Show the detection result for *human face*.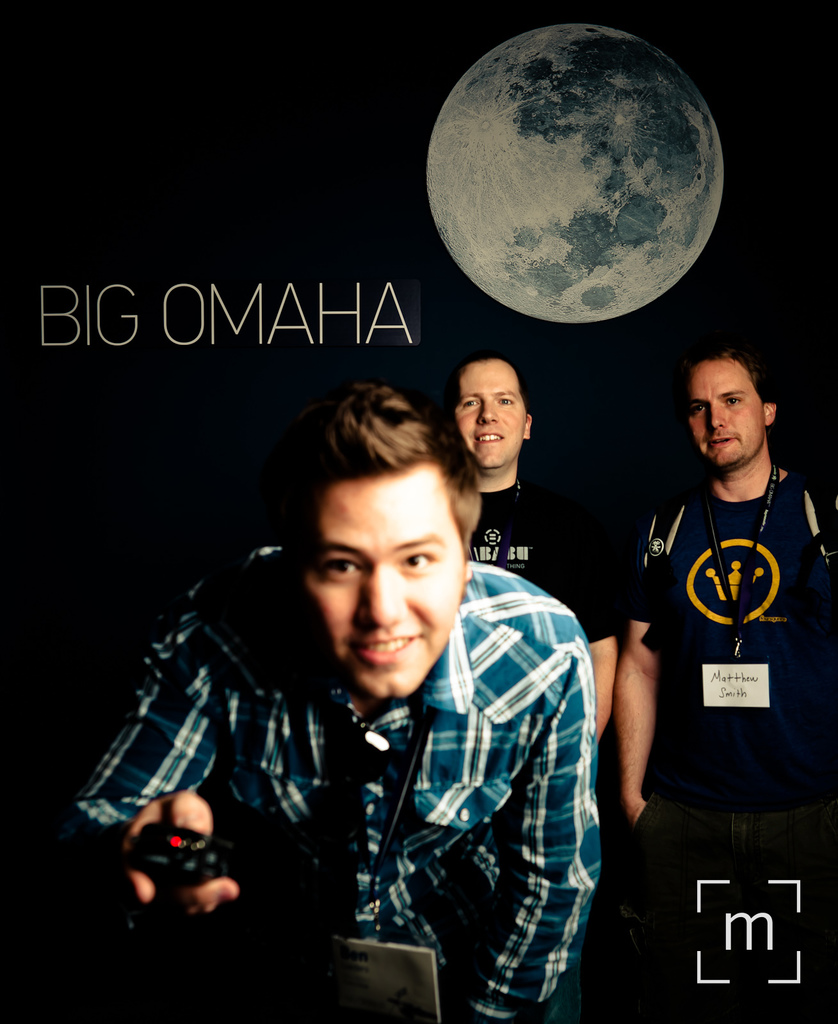
bbox=(300, 476, 467, 700).
